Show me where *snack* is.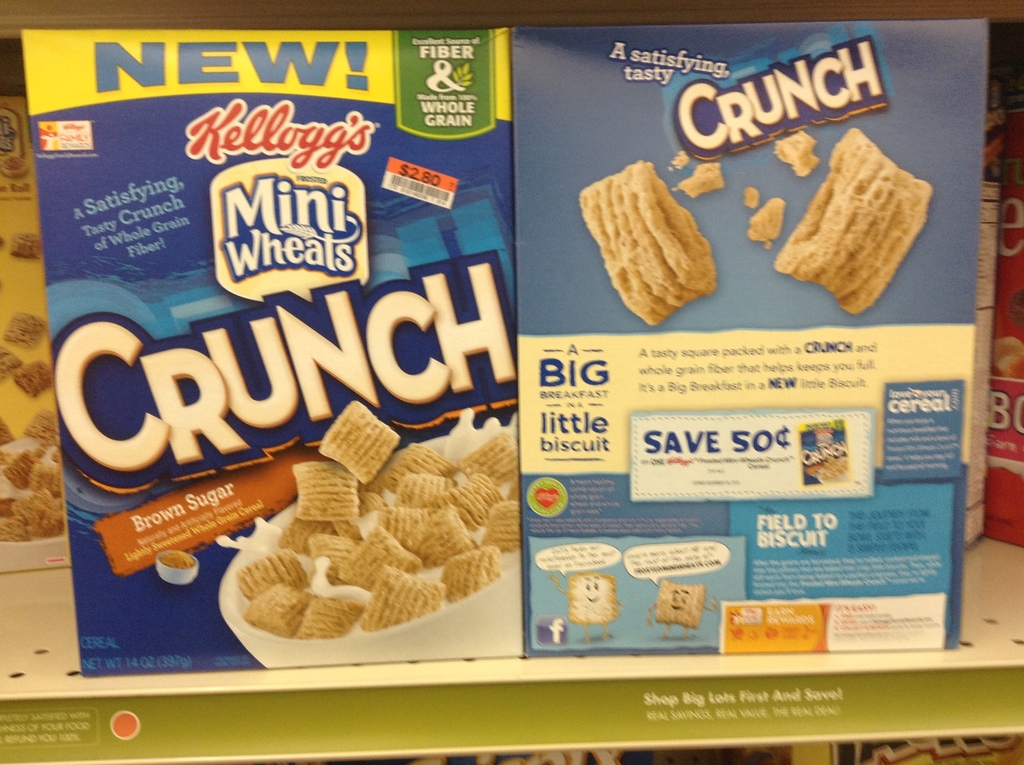
*snack* is at x1=575, y1=164, x2=715, y2=328.
